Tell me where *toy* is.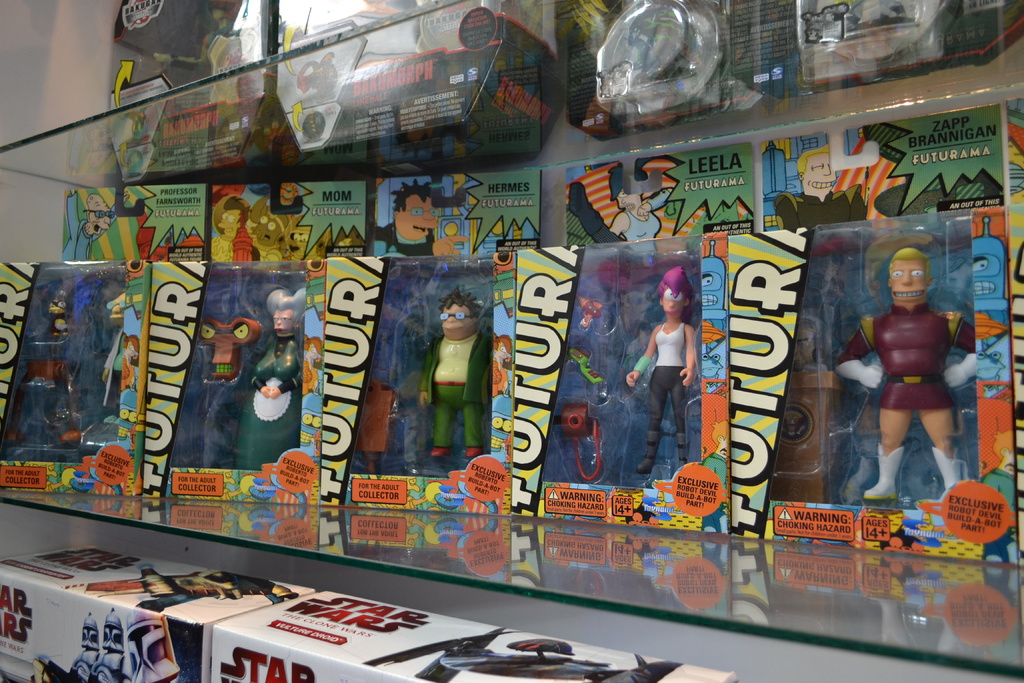
*toy* is at {"left": 335, "top": 5, "right": 572, "bottom": 175}.
